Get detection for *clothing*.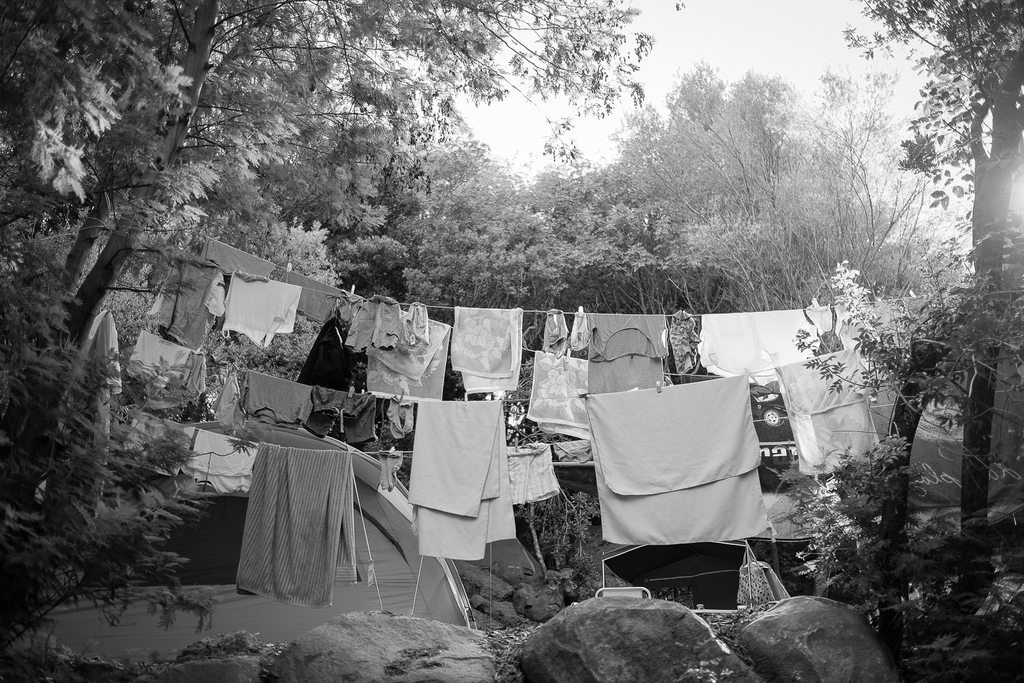
Detection: (298, 385, 378, 447).
